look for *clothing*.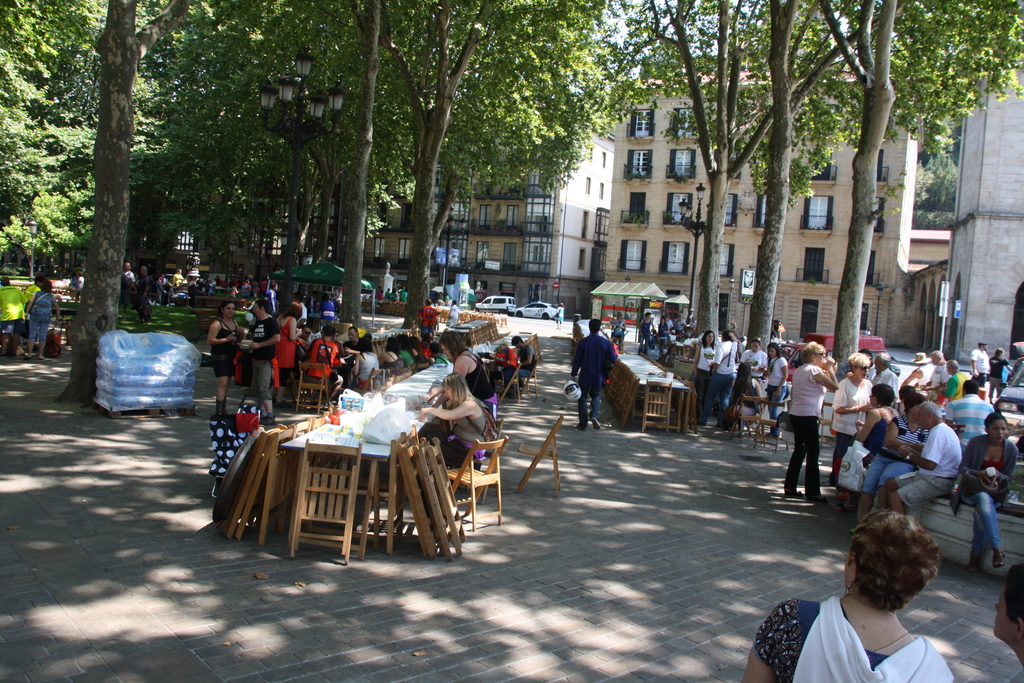
Found: bbox(27, 290, 58, 345).
